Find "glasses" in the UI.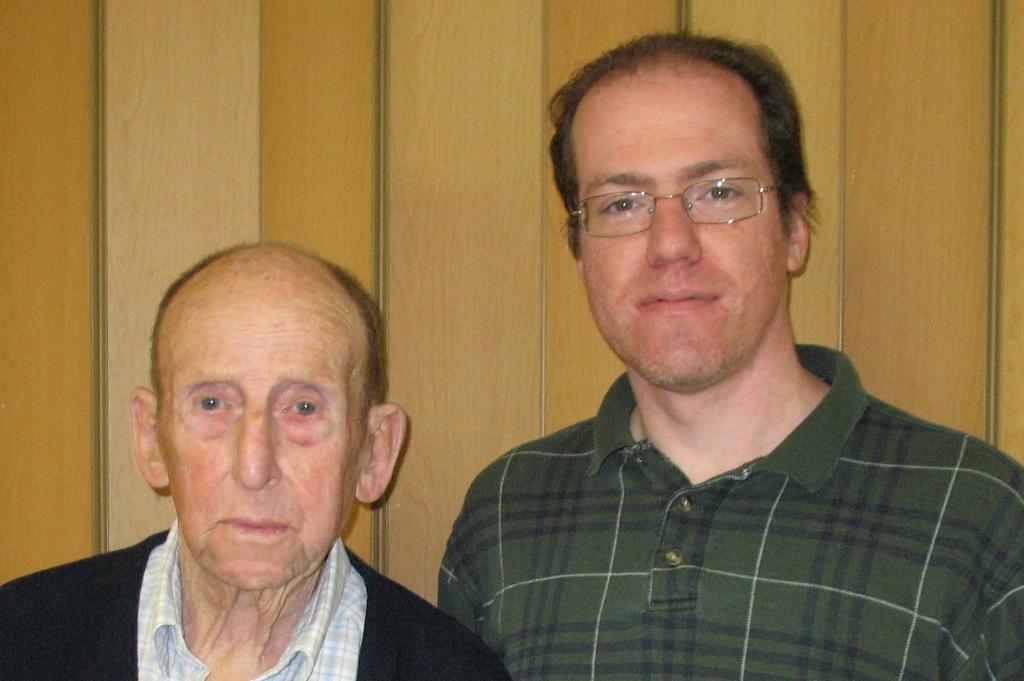
UI element at 579, 166, 791, 228.
